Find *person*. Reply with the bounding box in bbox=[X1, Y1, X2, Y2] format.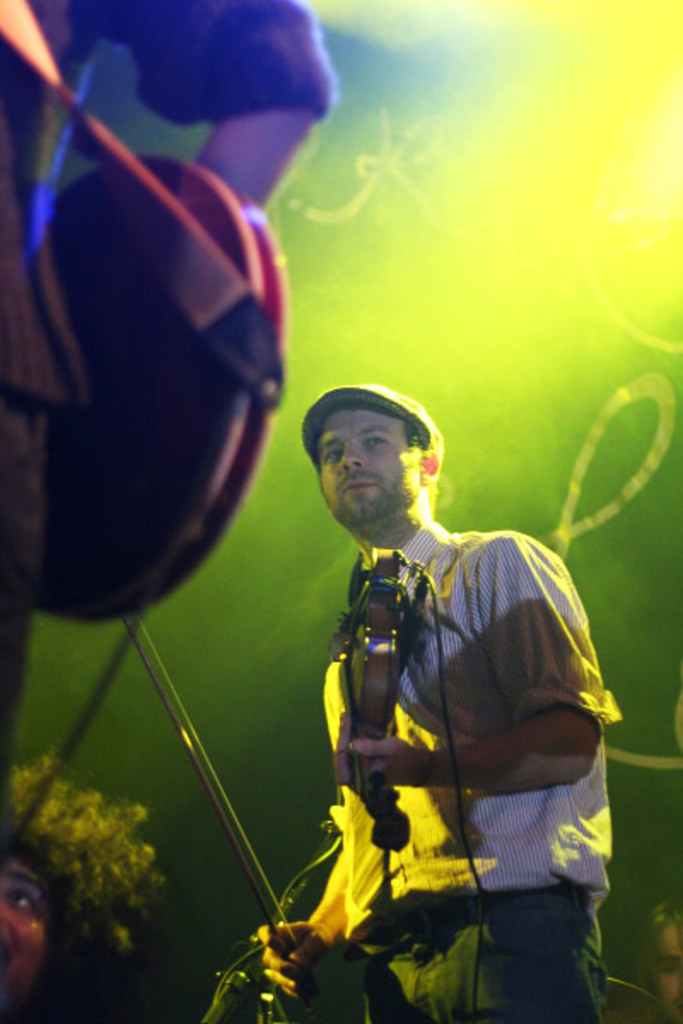
bbox=[635, 898, 681, 1022].
